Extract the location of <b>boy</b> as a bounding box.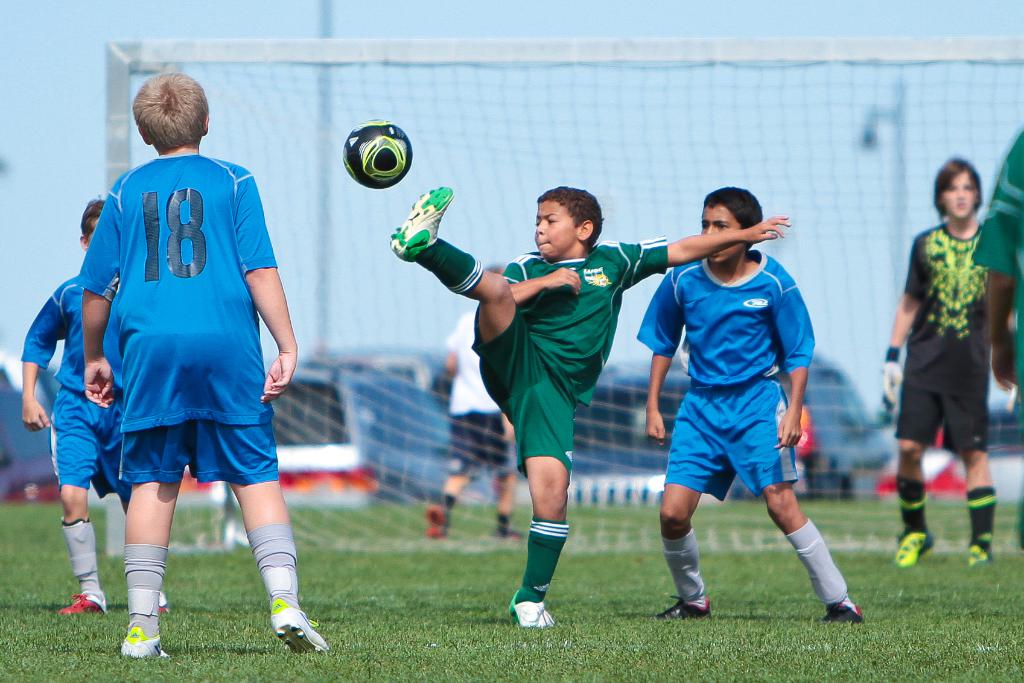
l=80, t=69, r=326, b=664.
